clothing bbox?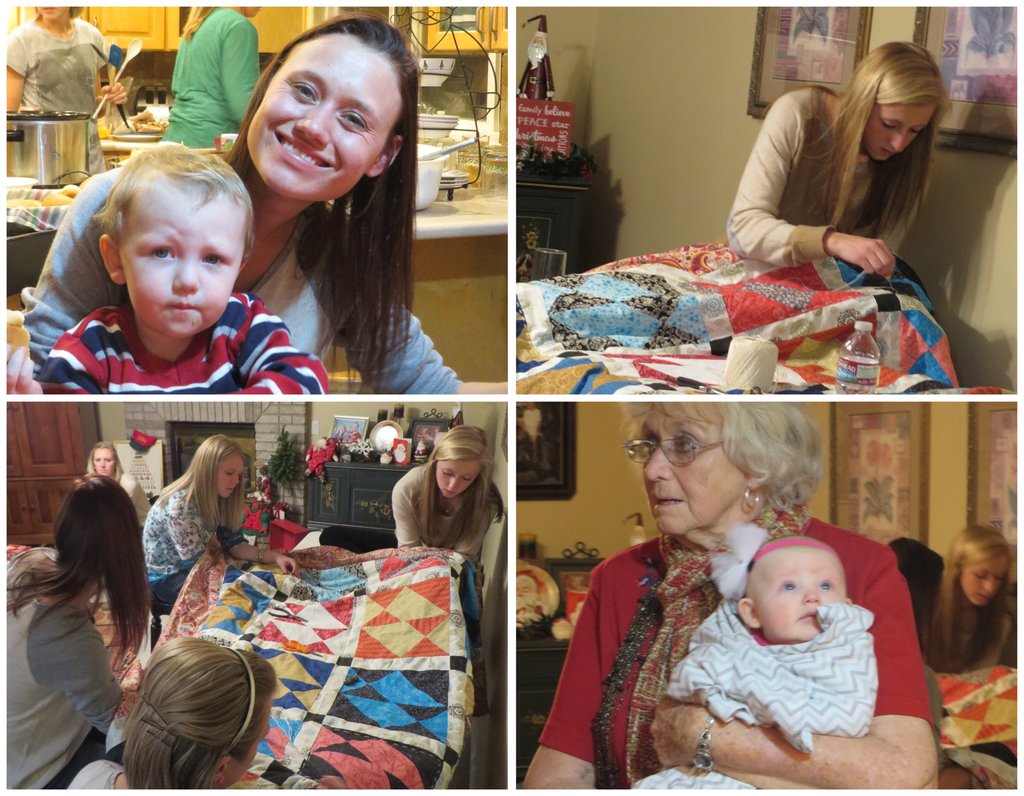
x1=343 y1=433 x2=350 y2=443
